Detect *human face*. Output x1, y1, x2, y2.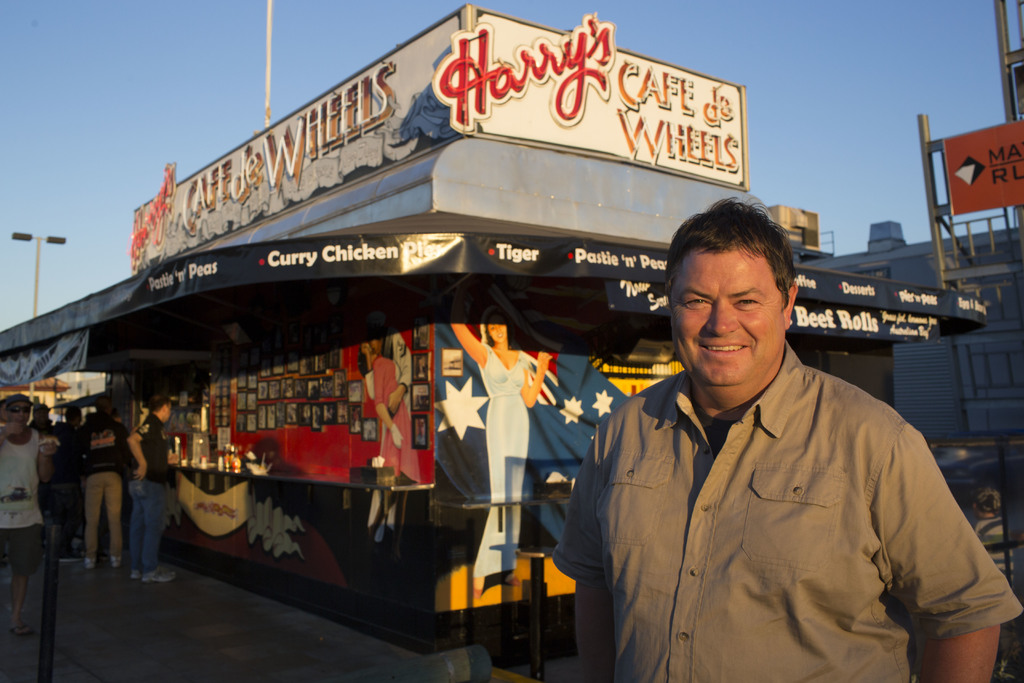
666, 248, 787, 395.
